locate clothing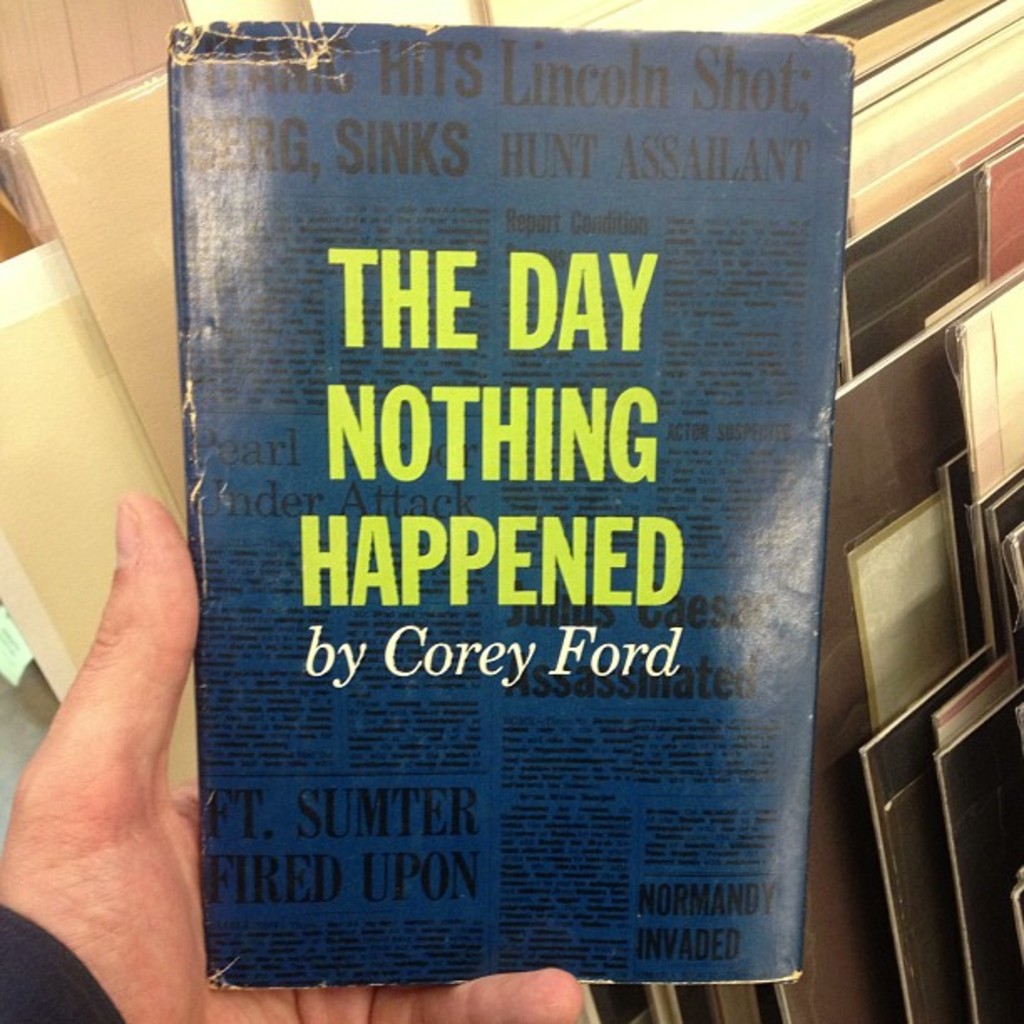
{"x1": 0, "y1": 897, "x2": 147, "y2": 1022}
